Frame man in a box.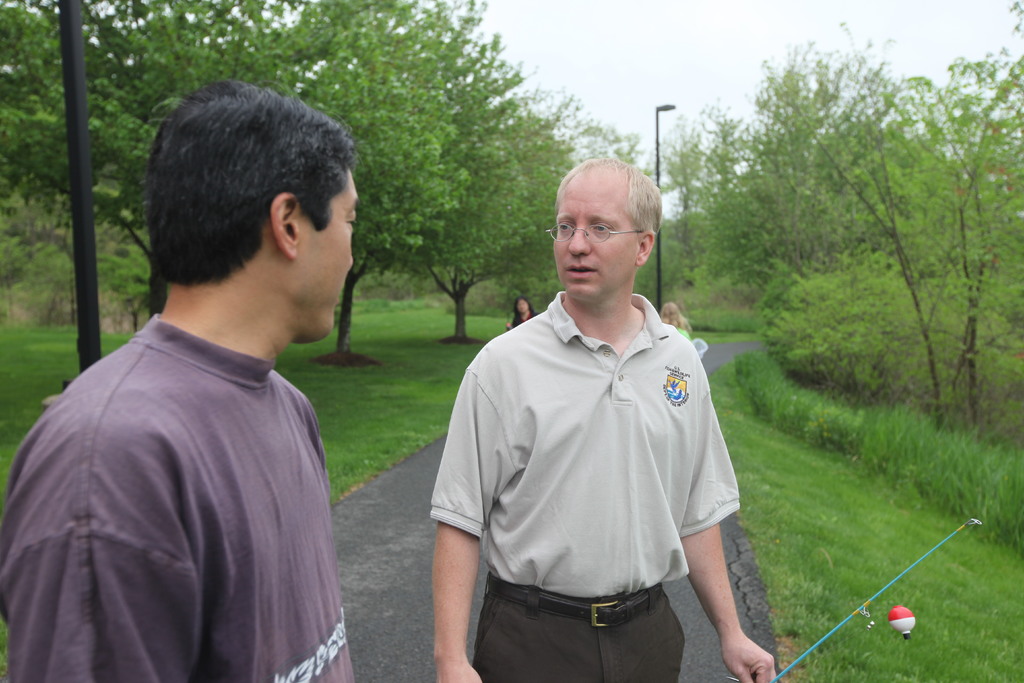
<bbox>0, 76, 360, 682</bbox>.
